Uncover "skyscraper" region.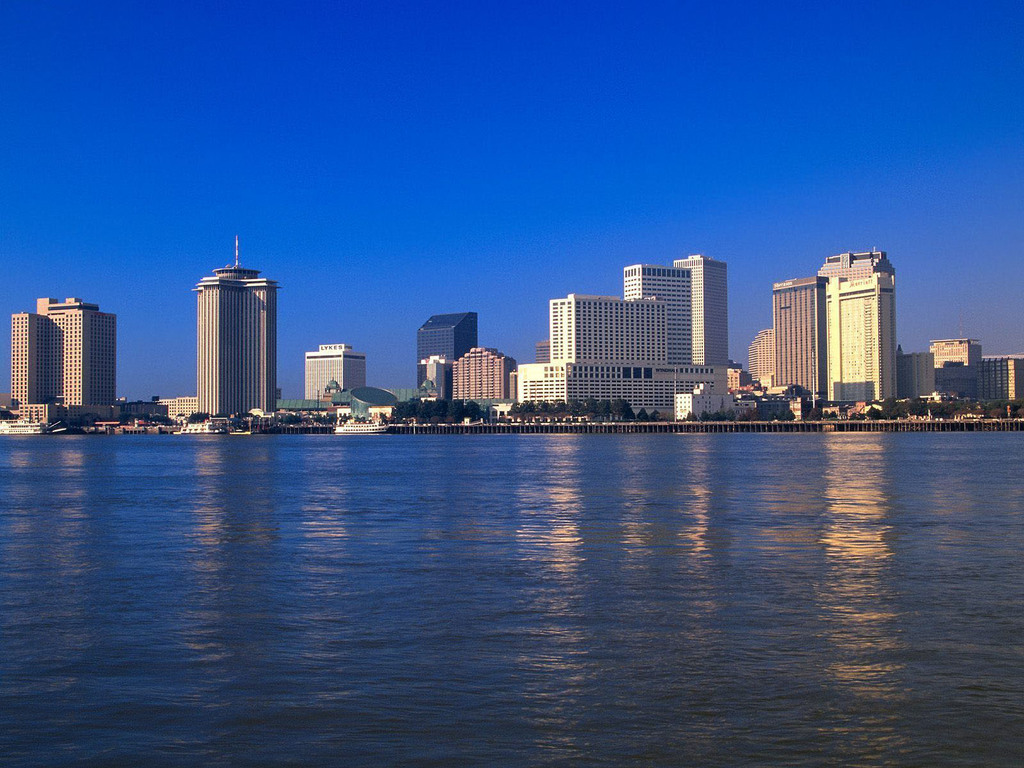
Uncovered: (left=620, top=265, right=694, bottom=367).
